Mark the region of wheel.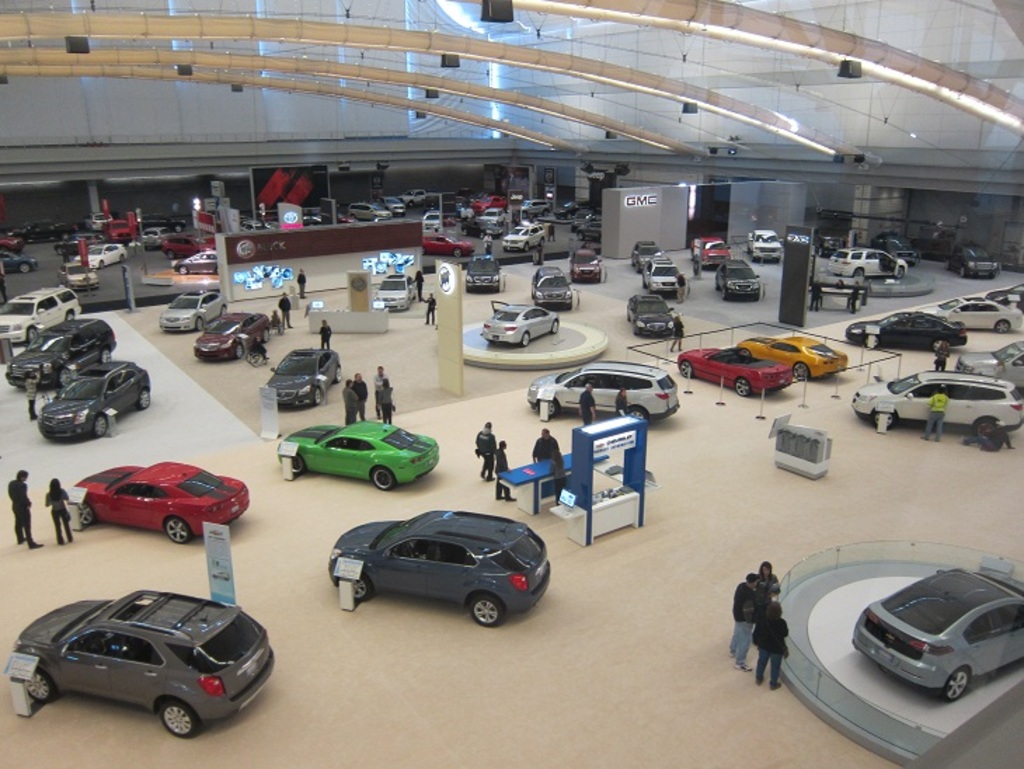
Region: box=[633, 406, 648, 417].
